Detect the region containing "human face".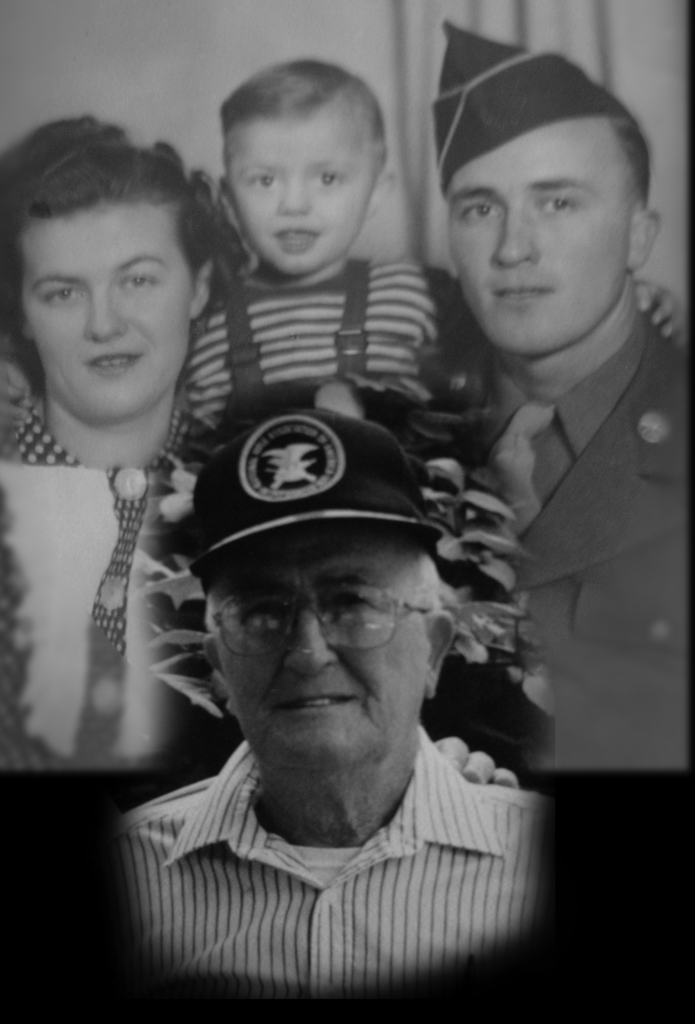
(left=23, top=214, right=194, bottom=418).
